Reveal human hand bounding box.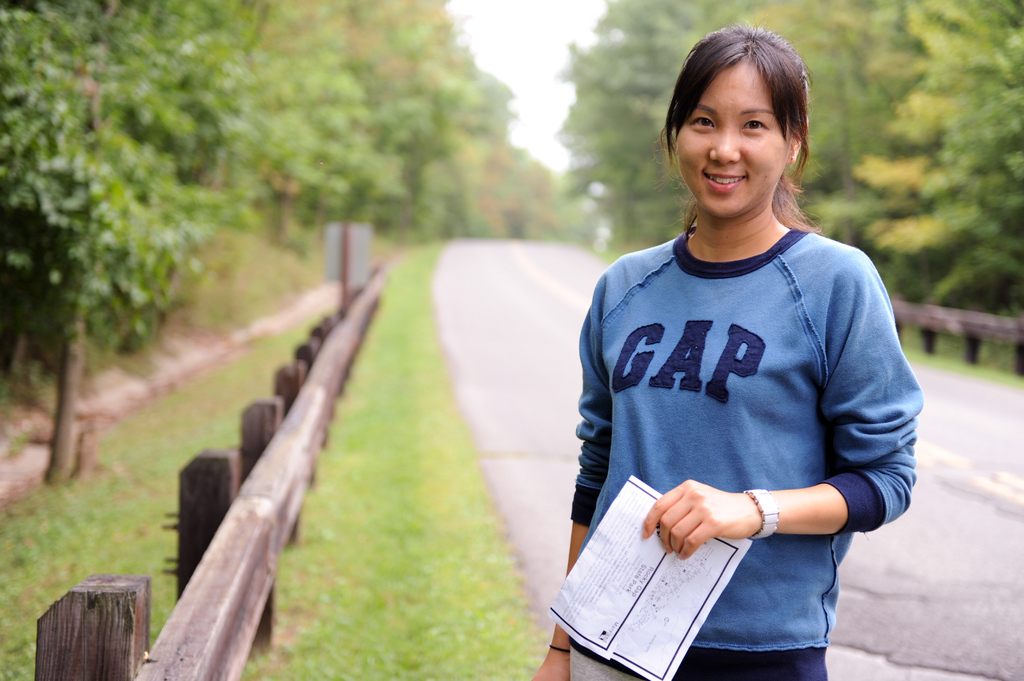
Revealed: {"left": 529, "top": 654, "right": 572, "bottom": 680}.
